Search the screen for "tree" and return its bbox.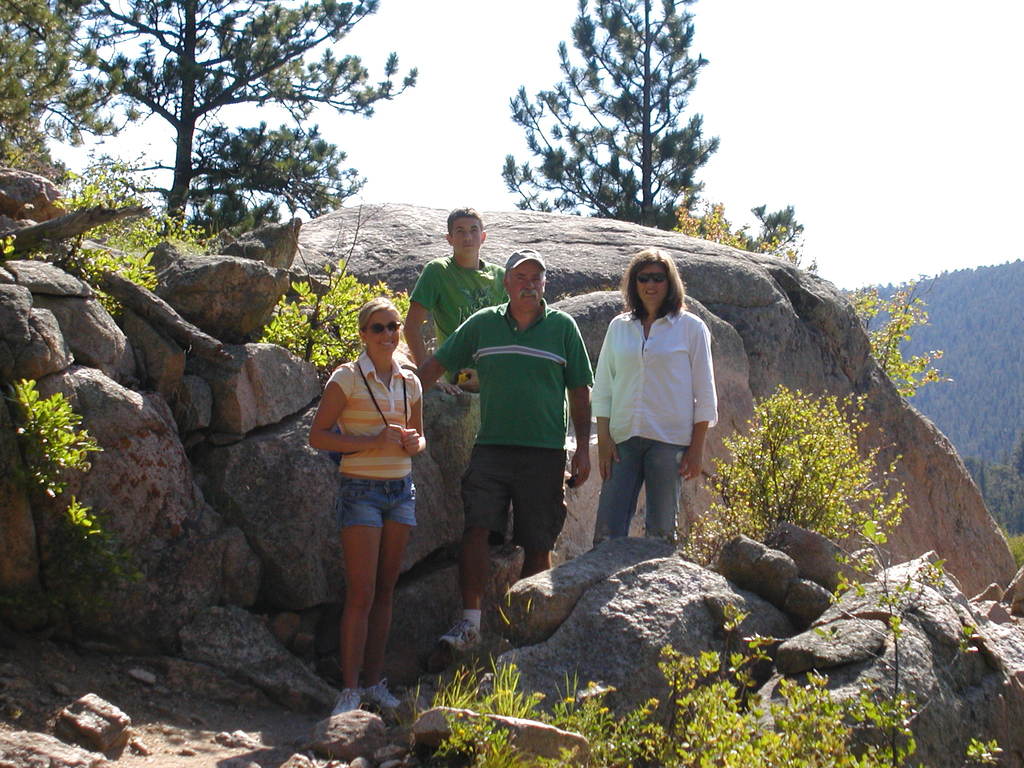
Found: (68,0,417,220).
